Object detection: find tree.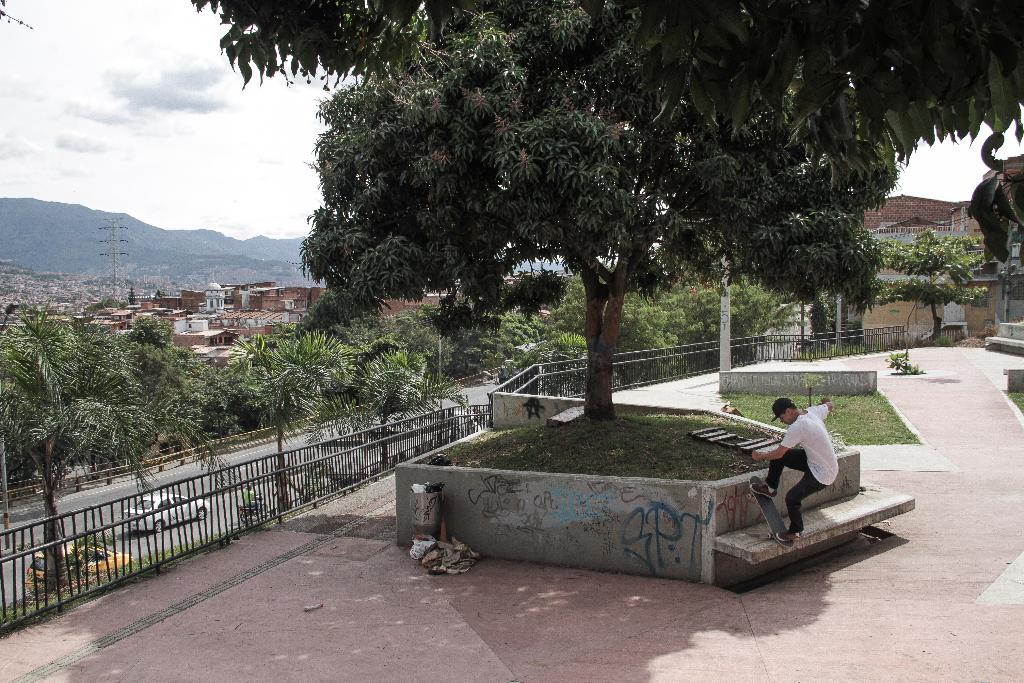
[x1=875, y1=226, x2=985, y2=342].
